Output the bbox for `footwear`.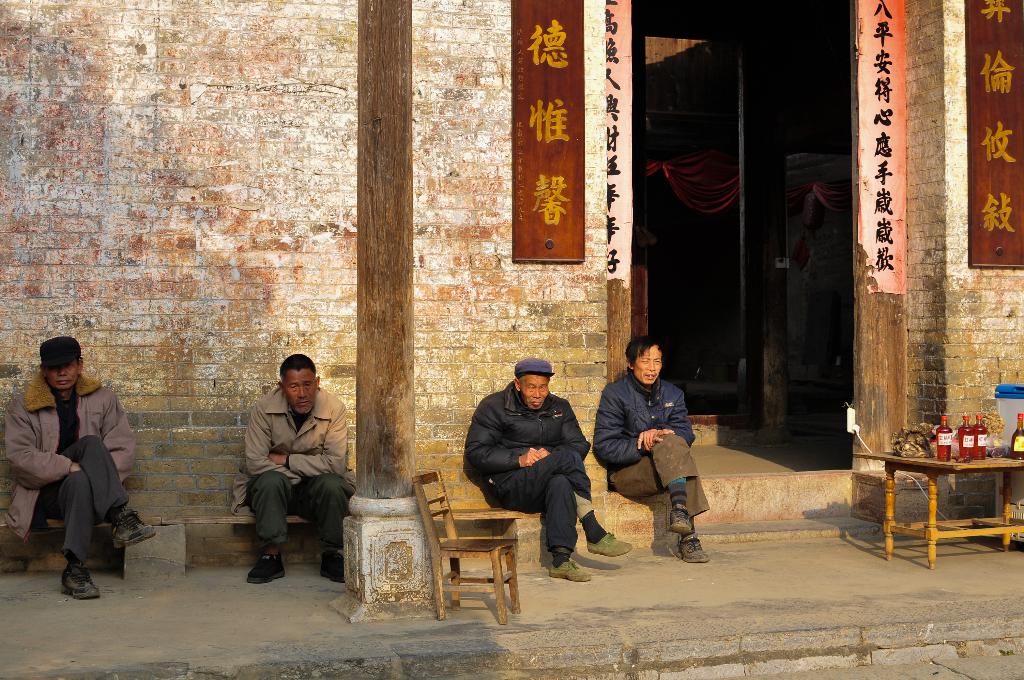
Rect(62, 567, 97, 602).
